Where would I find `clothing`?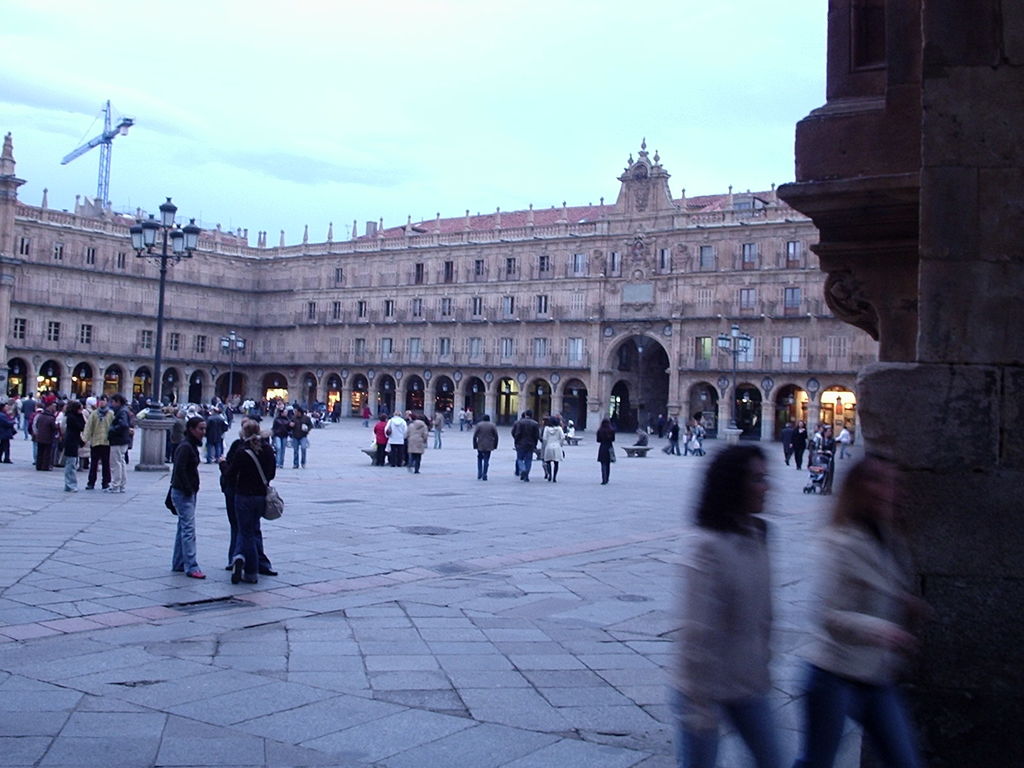
At [170, 436, 205, 575].
